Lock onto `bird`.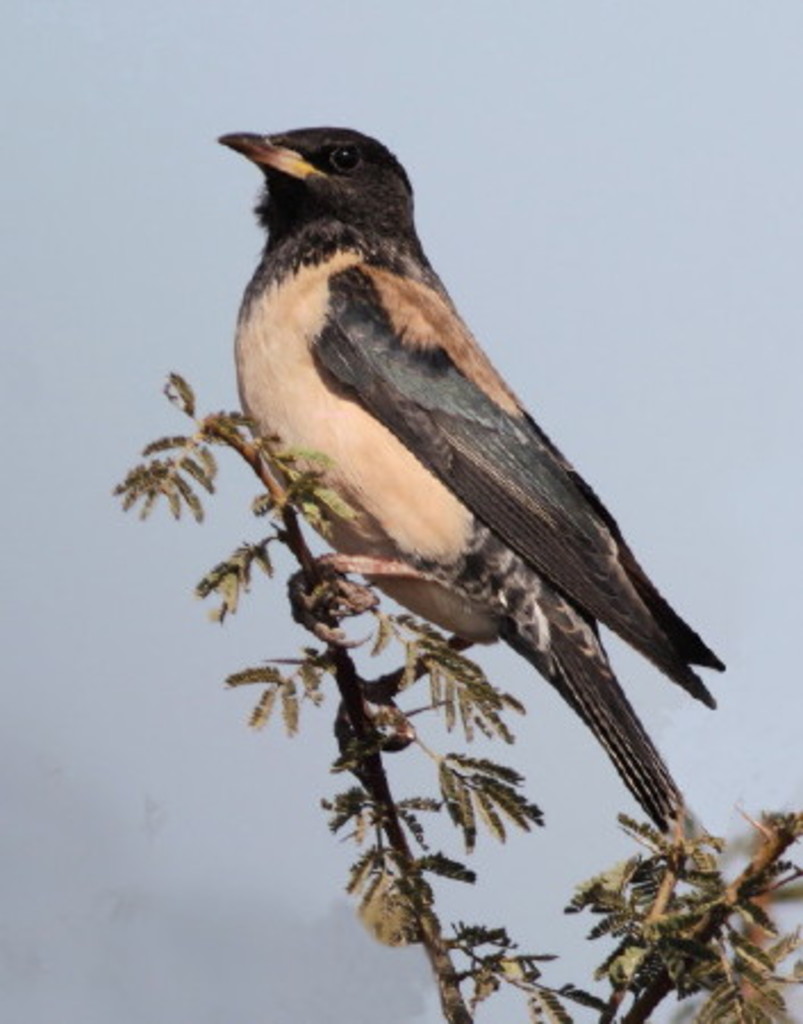
Locked: crop(175, 100, 719, 835).
